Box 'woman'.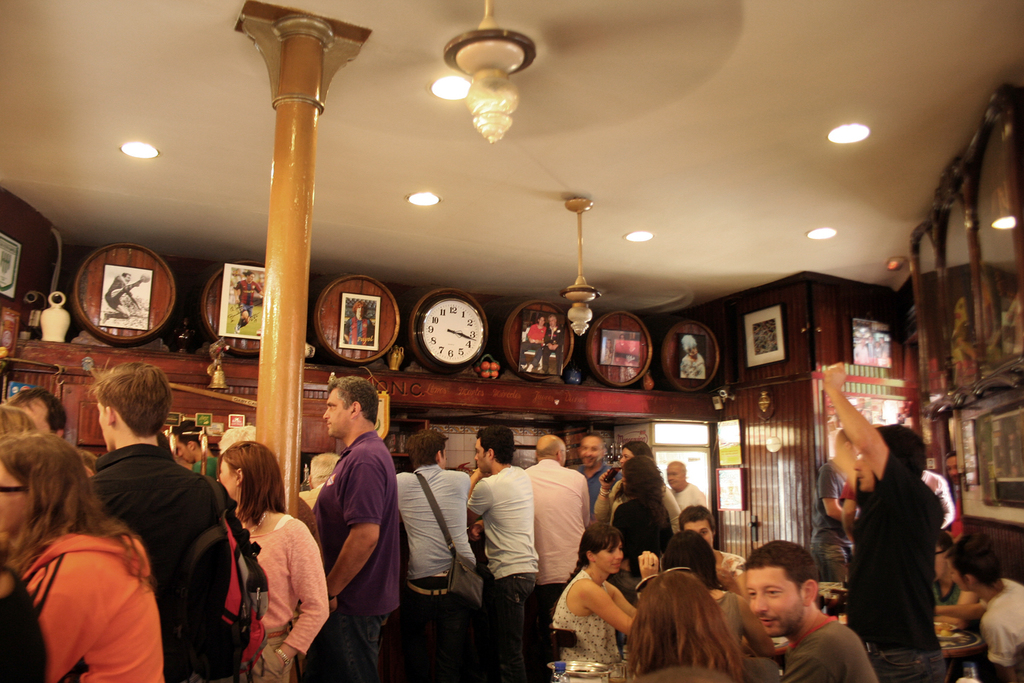
{"x1": 609, "y1": 454, "x2": 679, "y2": 583}.
